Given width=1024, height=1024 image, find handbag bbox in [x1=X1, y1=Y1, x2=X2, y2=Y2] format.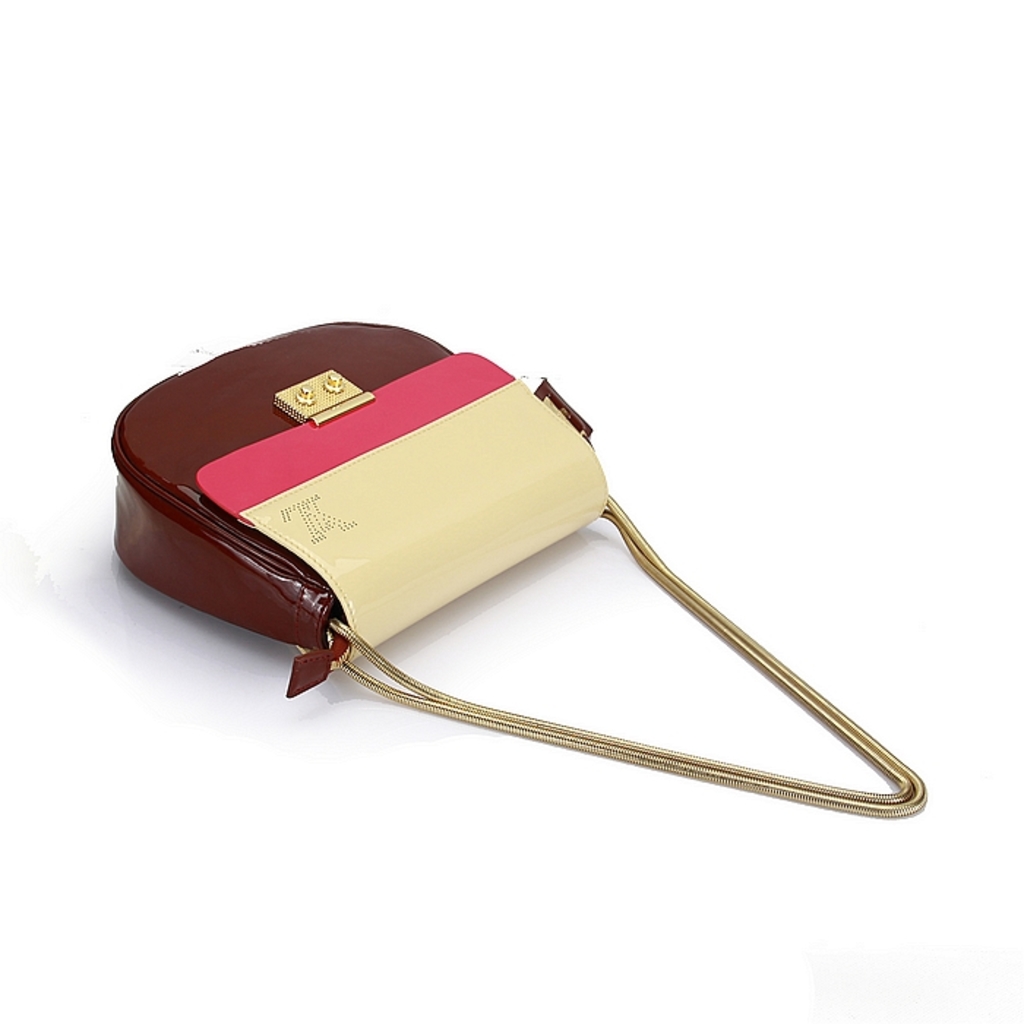
[x1=111, y1=317, x2=930, y2=822].
